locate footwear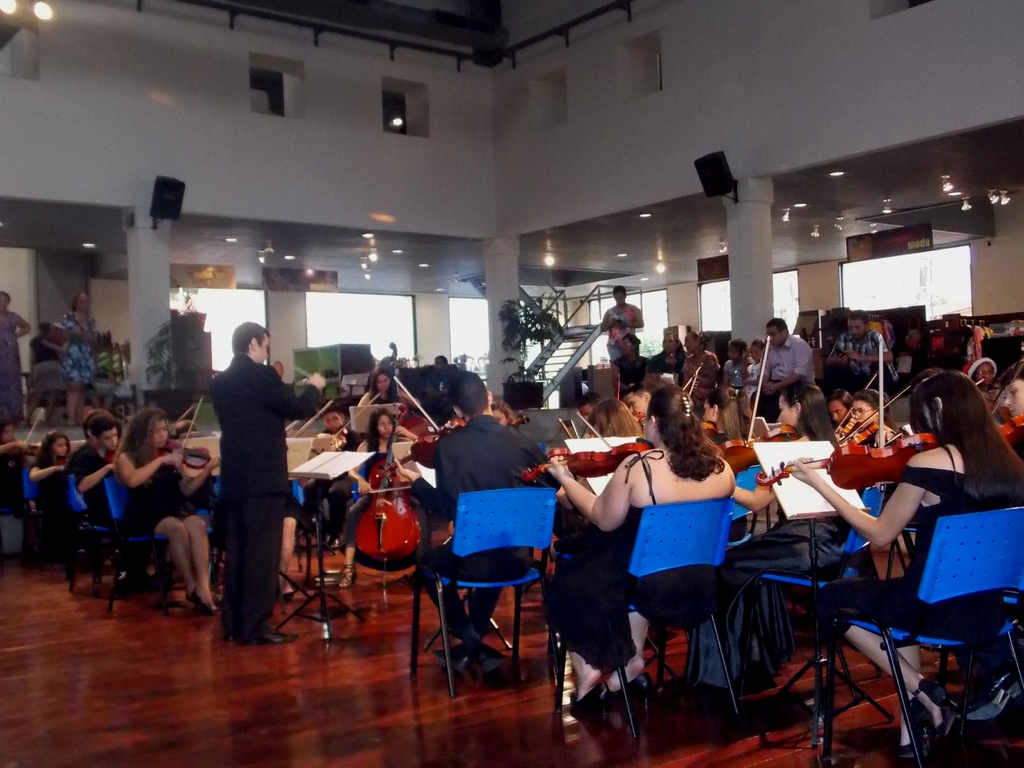
x1=244, y1=625, x2=299, y2=646
